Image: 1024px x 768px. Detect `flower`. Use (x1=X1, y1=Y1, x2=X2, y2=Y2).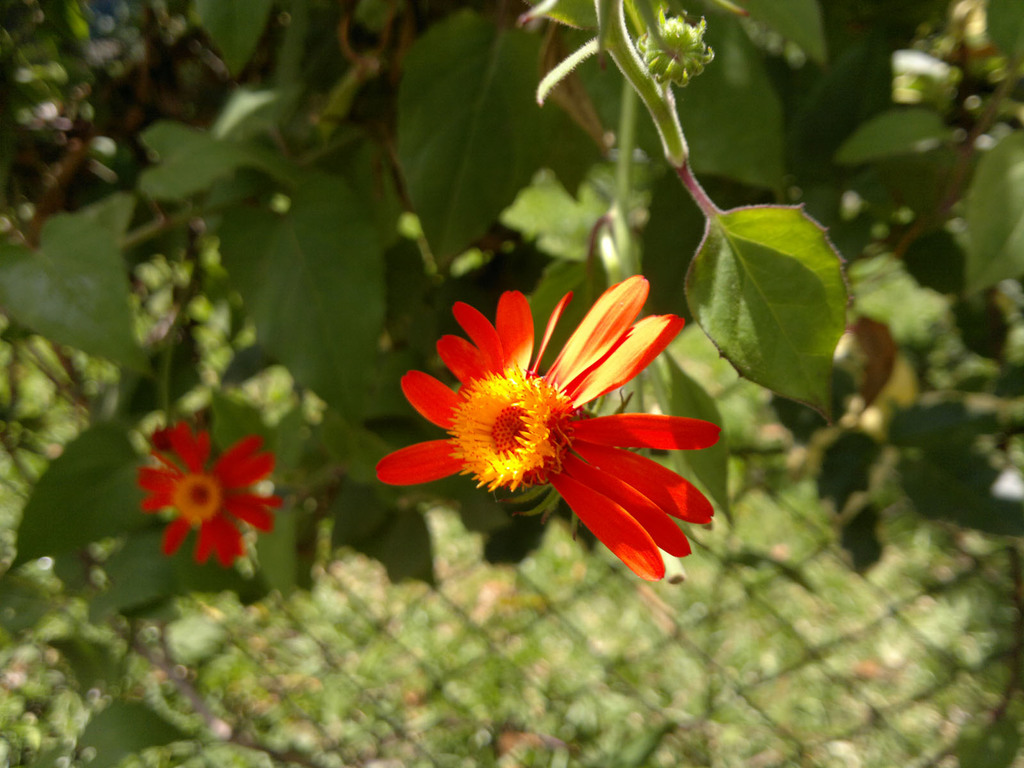
(x1=364, y1=270, x2=716, y2=579).
